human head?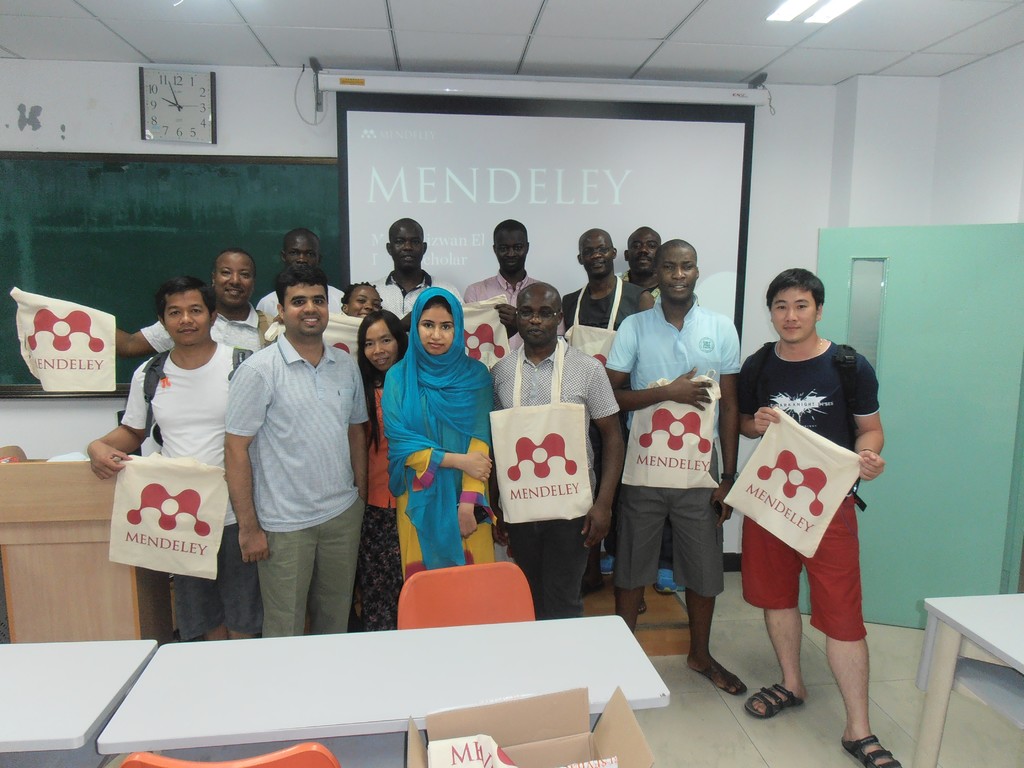
l=494, t=217, r=529, b=275
